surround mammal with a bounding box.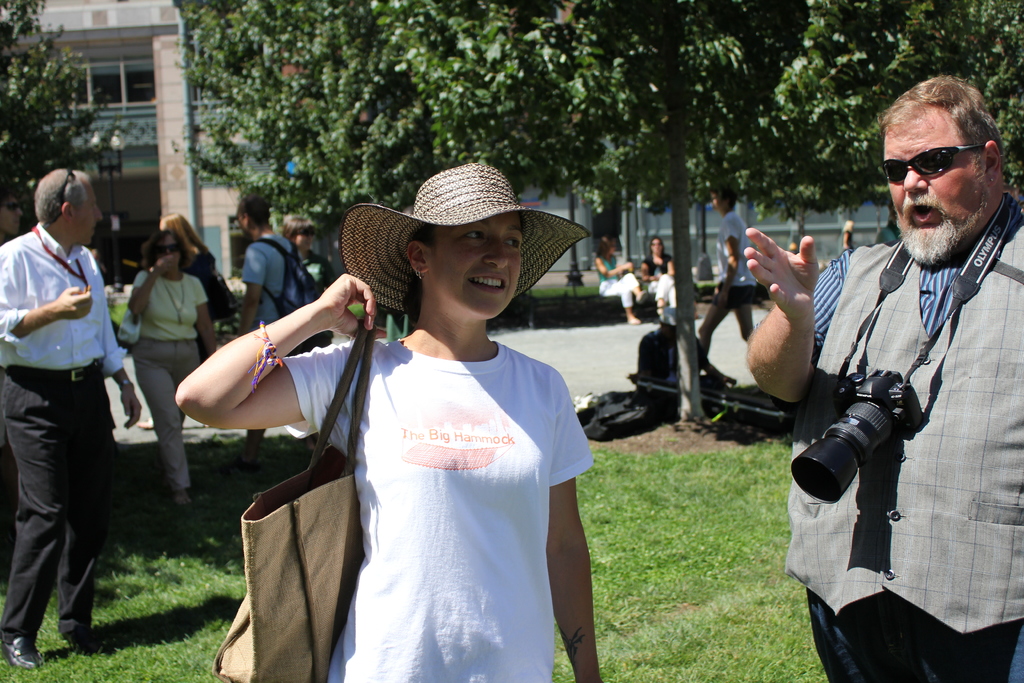
l=641, t=236, r=678, b=312.
